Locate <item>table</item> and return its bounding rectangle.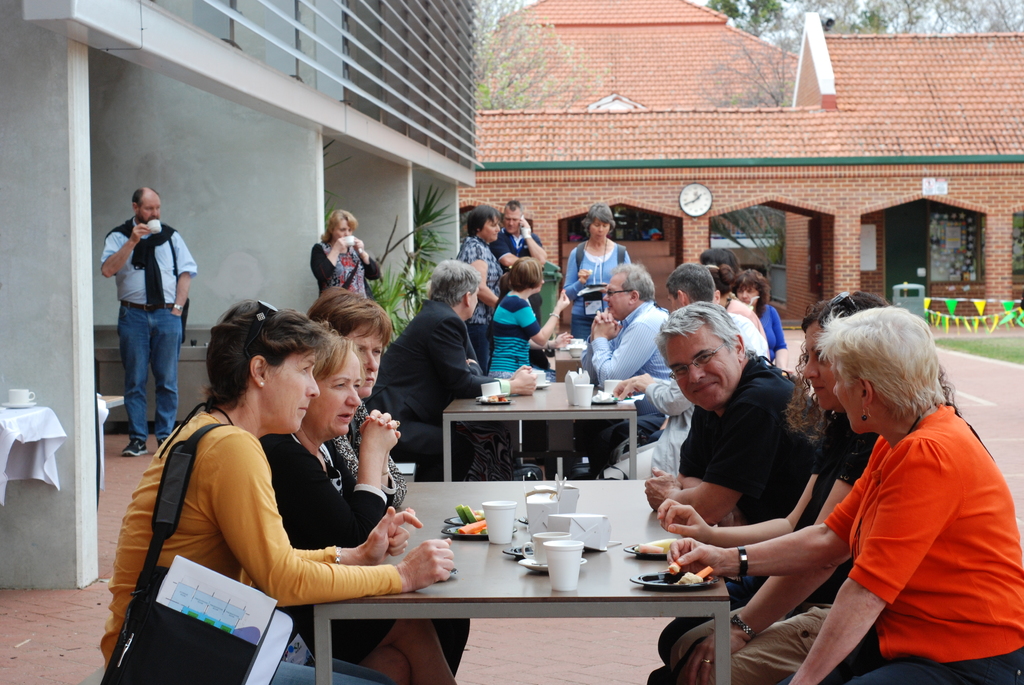
locate(239, 496, 760, 670).
